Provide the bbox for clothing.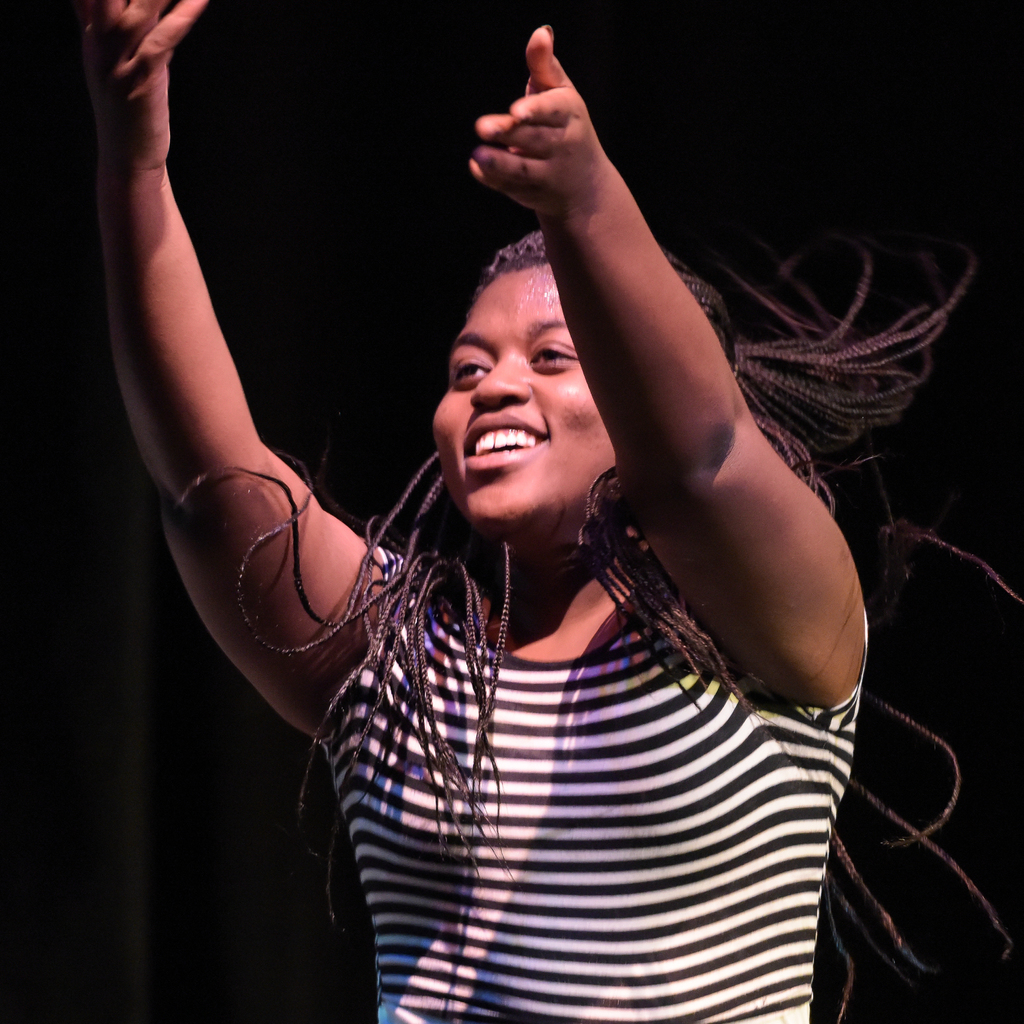
315, 547, 867, 1023.
